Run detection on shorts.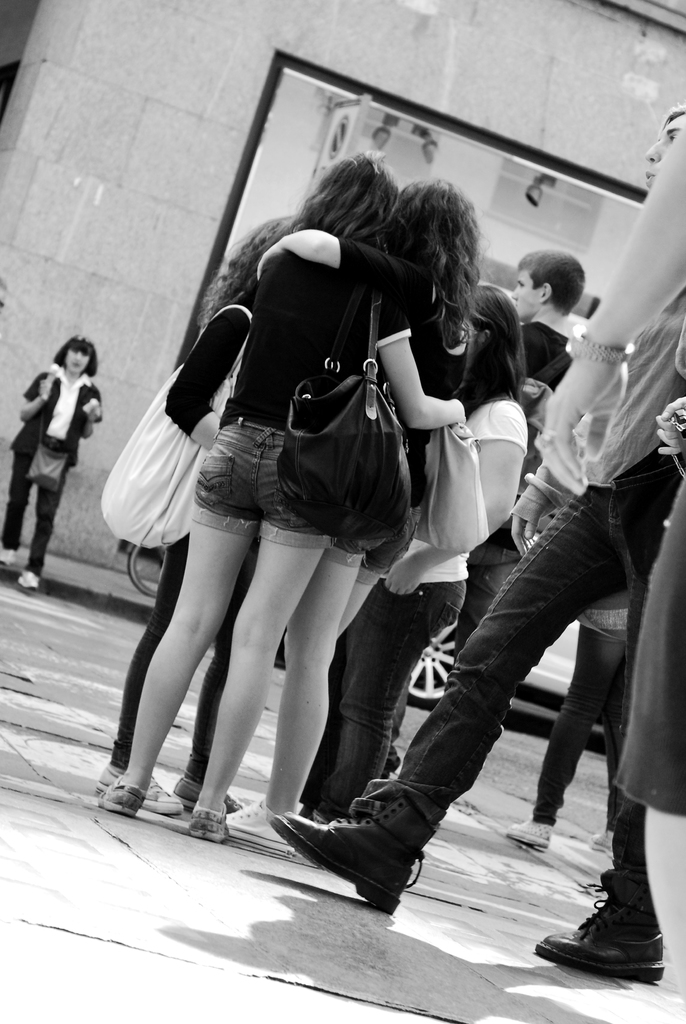
Result: (x1=189, y1=417, x2=338, y2=549).
